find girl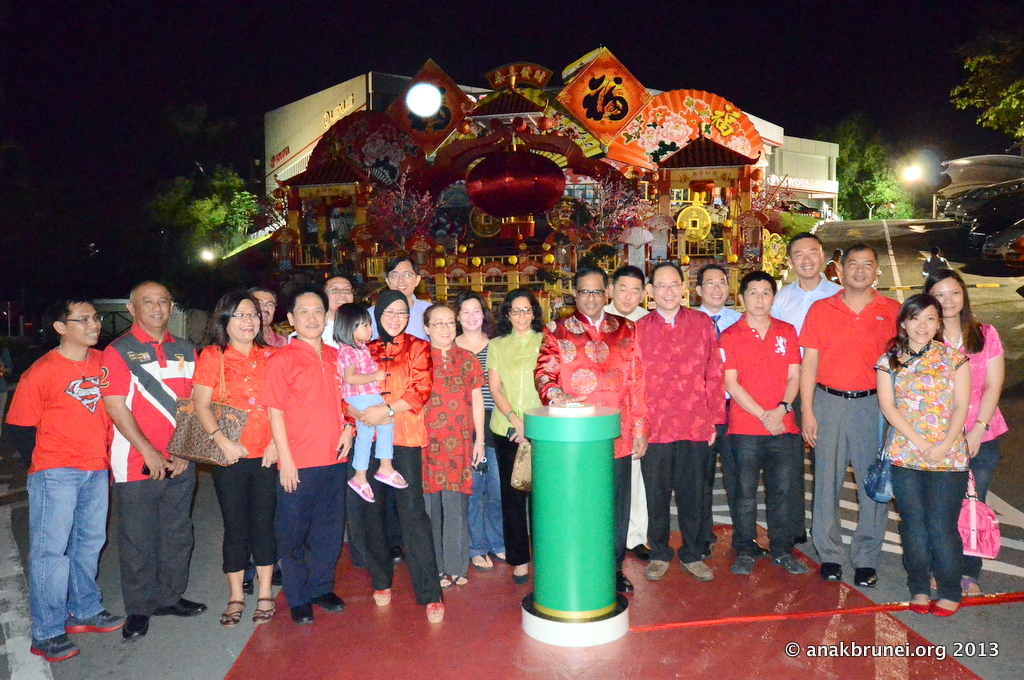
region(332, 301, 412, 500)
